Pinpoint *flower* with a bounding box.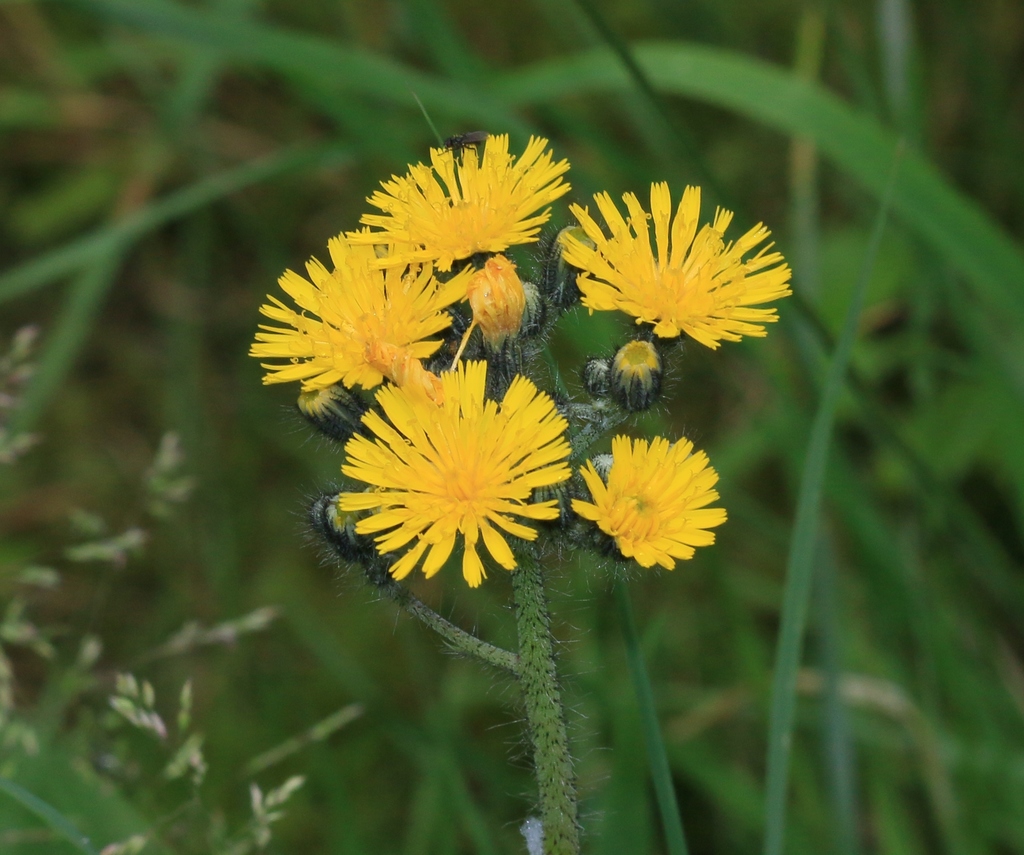
left=540, top=165, right=791, bottom=377.
